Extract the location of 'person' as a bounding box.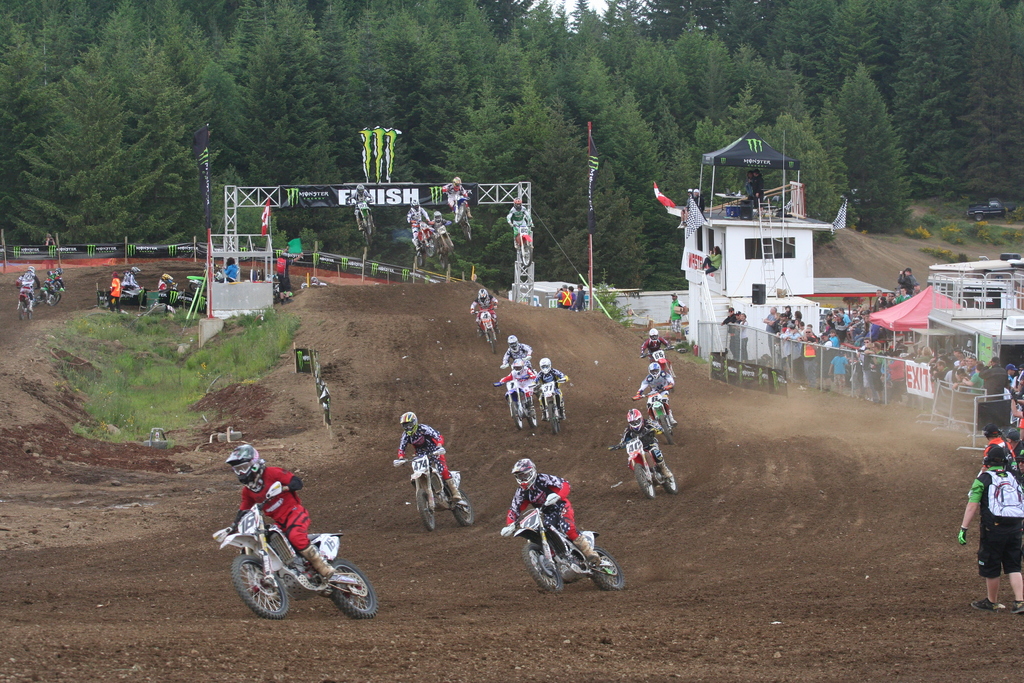
405 199 430 253.
